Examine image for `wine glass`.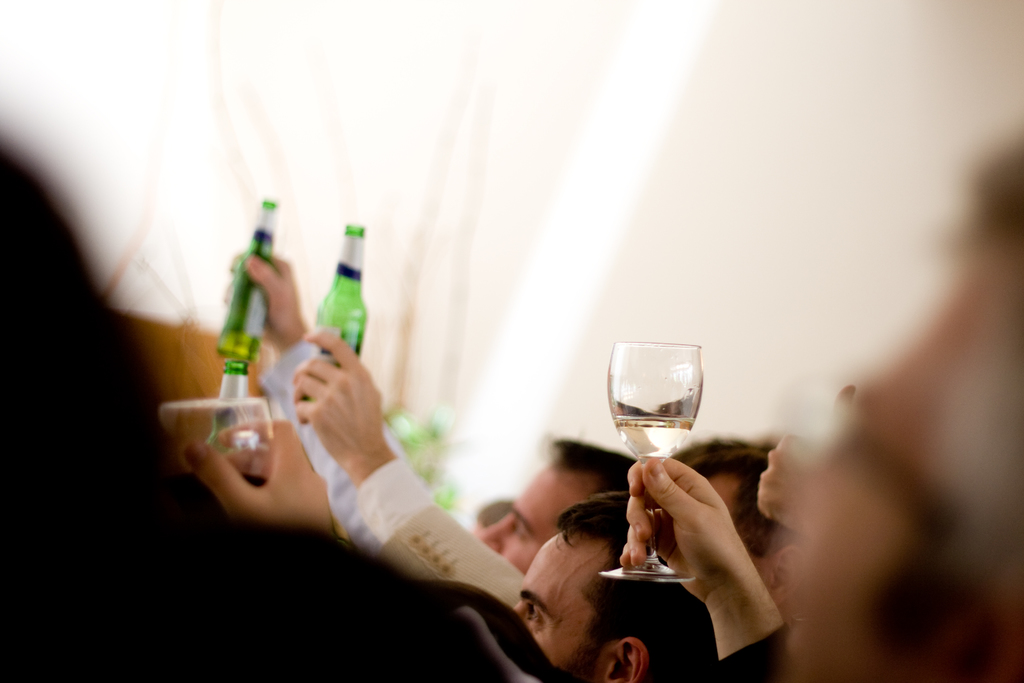
Examination result: locate(157, 400, 274, 486).
